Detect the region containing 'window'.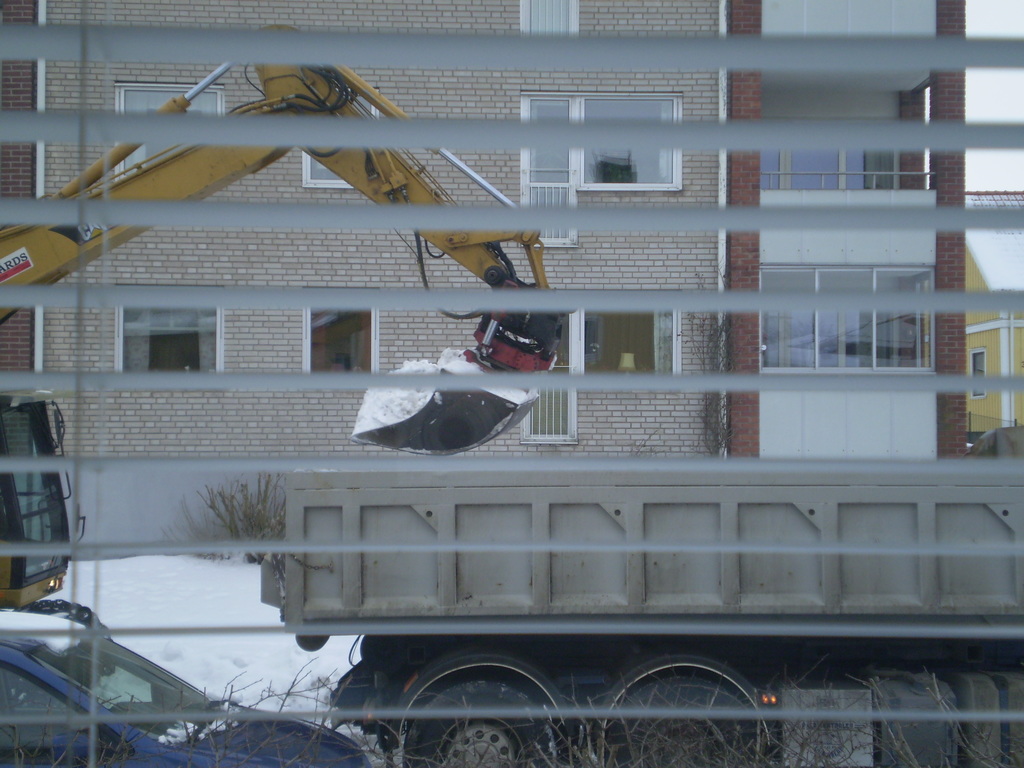
l=518, t=0, r=575, b=42.
